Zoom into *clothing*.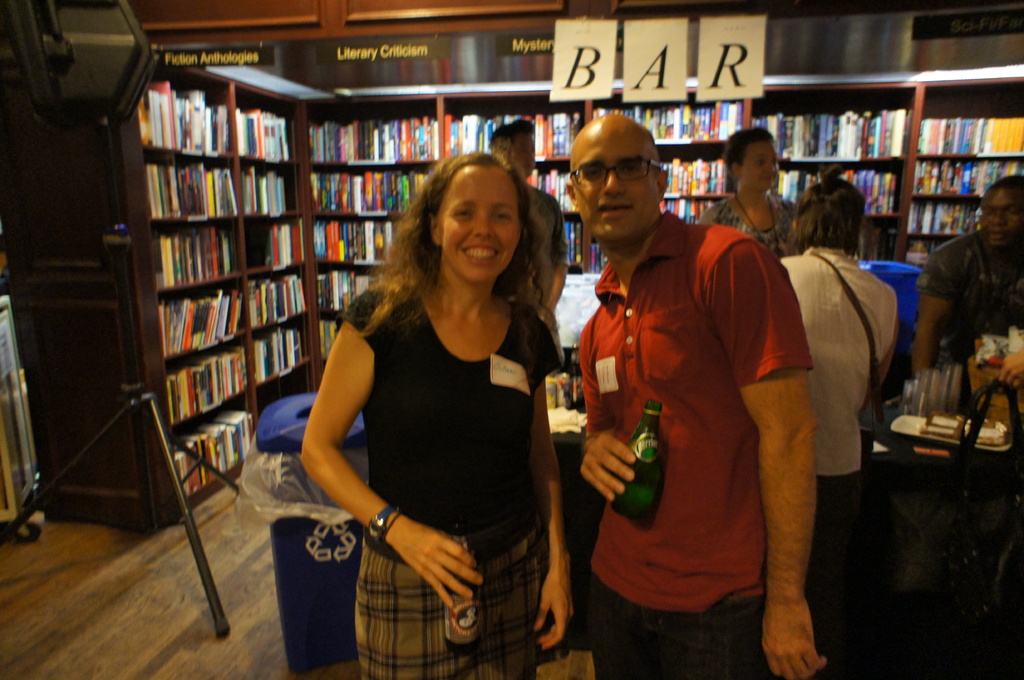
Zoom target: left=331, top=280, right=568, bottom=674.
